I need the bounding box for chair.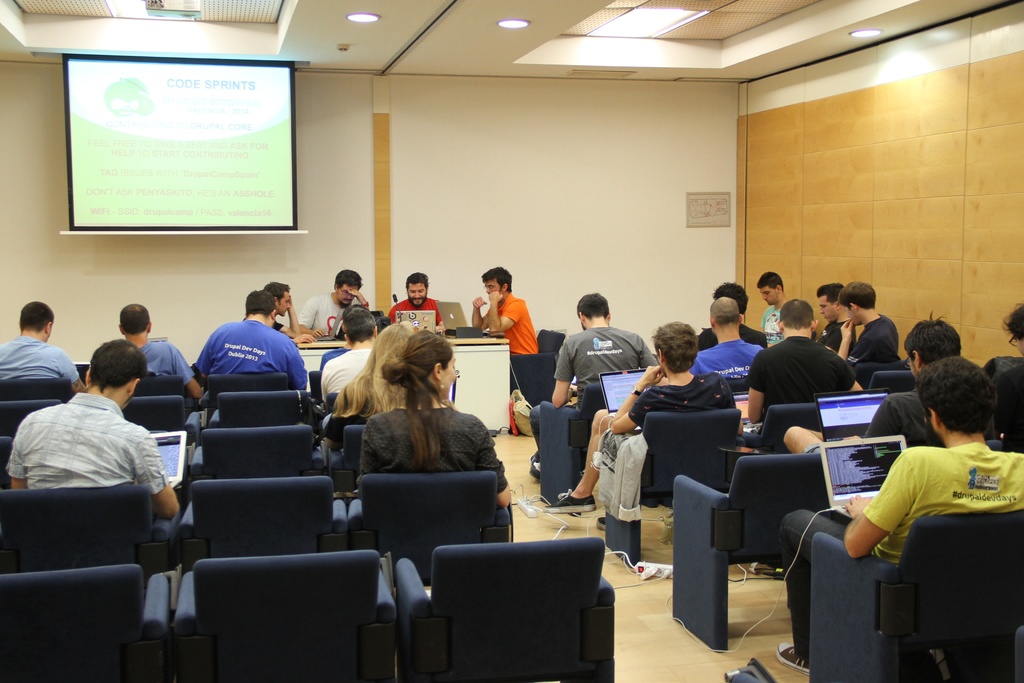
Here it is: 0/563/172/682.
